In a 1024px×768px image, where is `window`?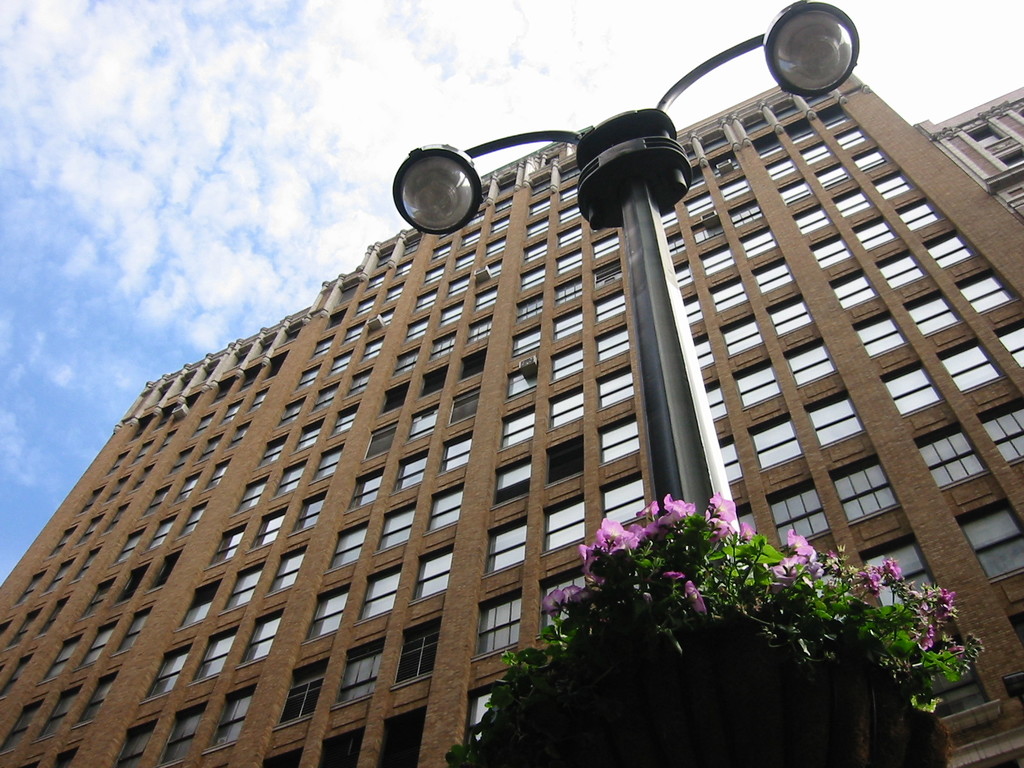
locate(332, 630, 387, 705).
